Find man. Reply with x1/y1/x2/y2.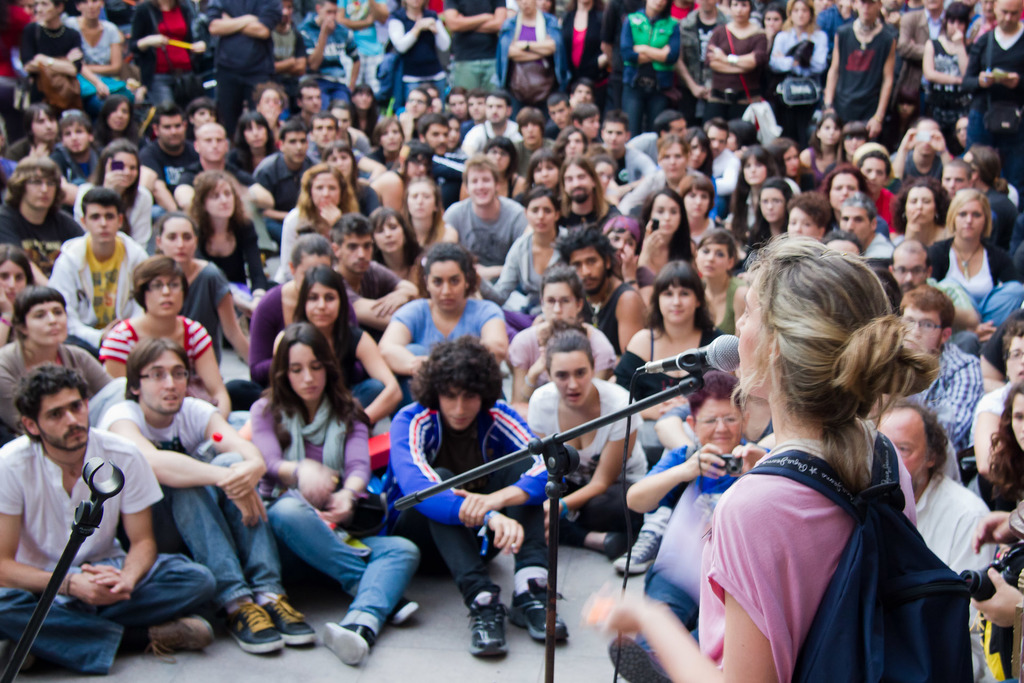
902/0/952/89.
